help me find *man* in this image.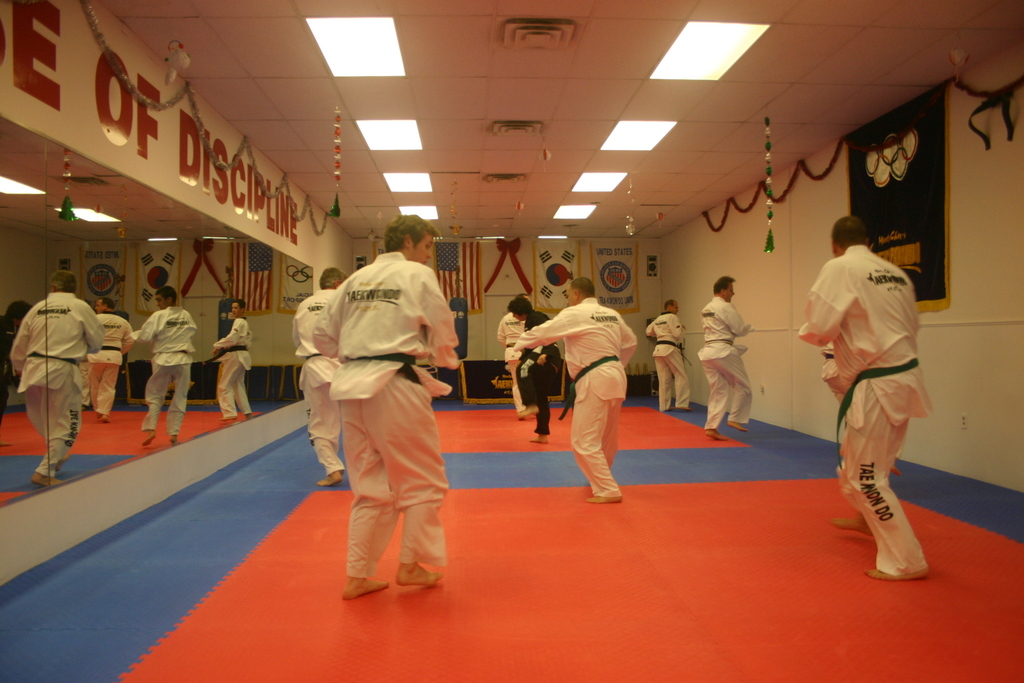
Found it: 285:264:354:480.
